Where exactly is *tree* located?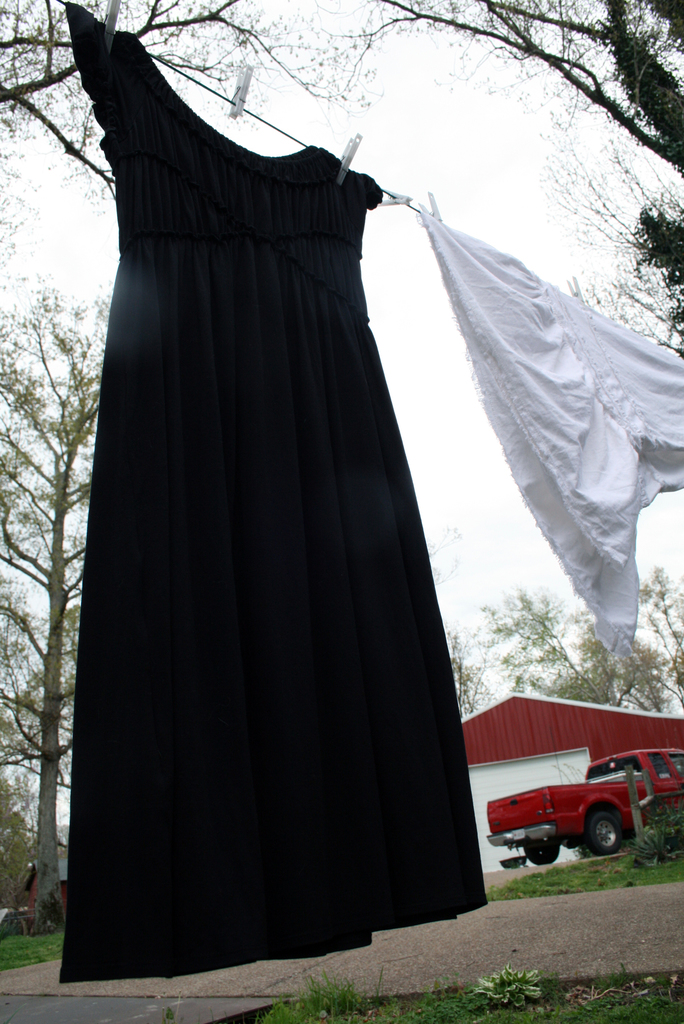
Its bounding box is {"left": 0, "top": 0, "right": 373, "bottom": 226}.
